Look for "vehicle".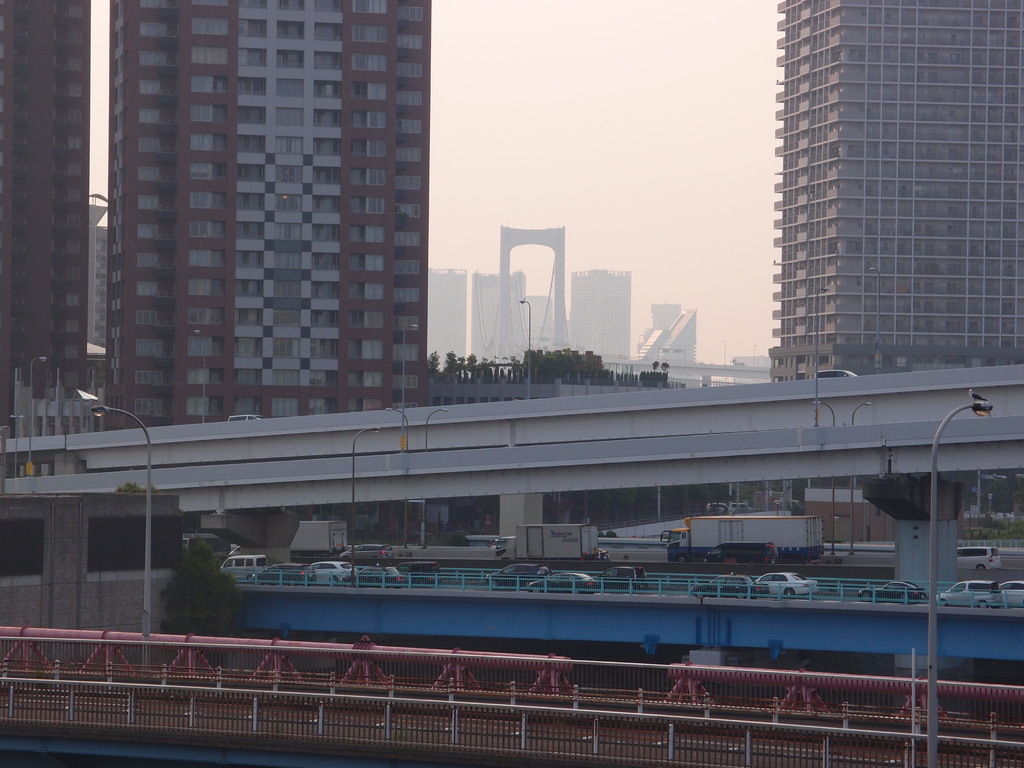
Found: pyautogui.locateOnScreen(691, 567, 771, 593).
